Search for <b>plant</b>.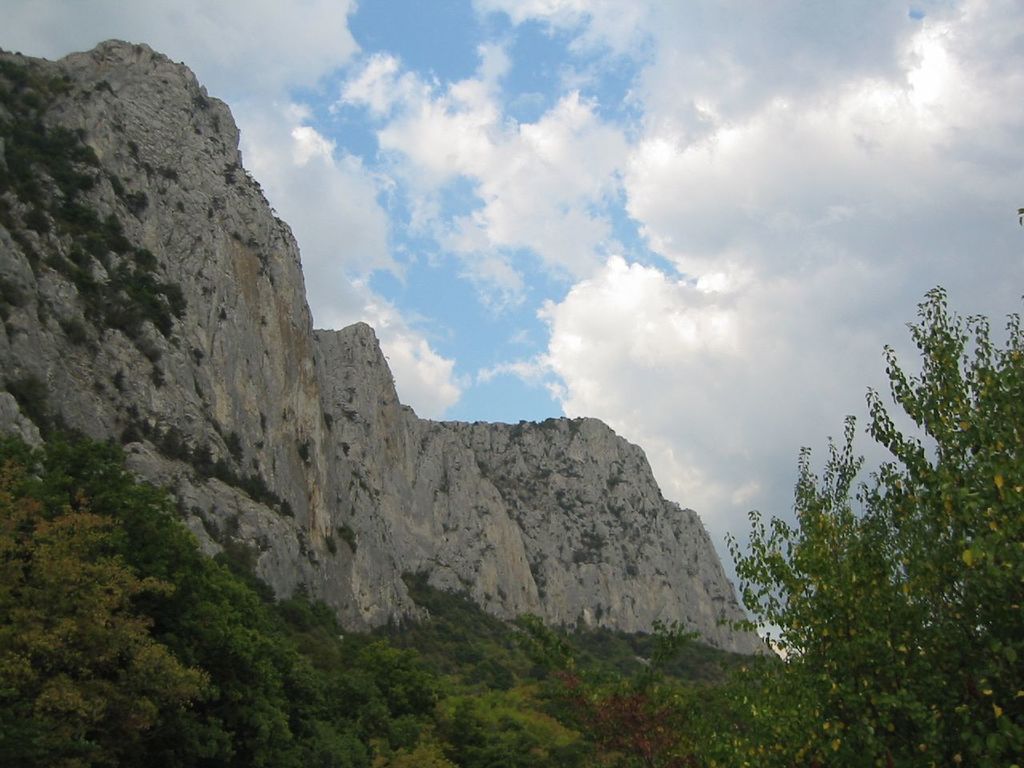
Found at detection(158, 162, 174, 178).
